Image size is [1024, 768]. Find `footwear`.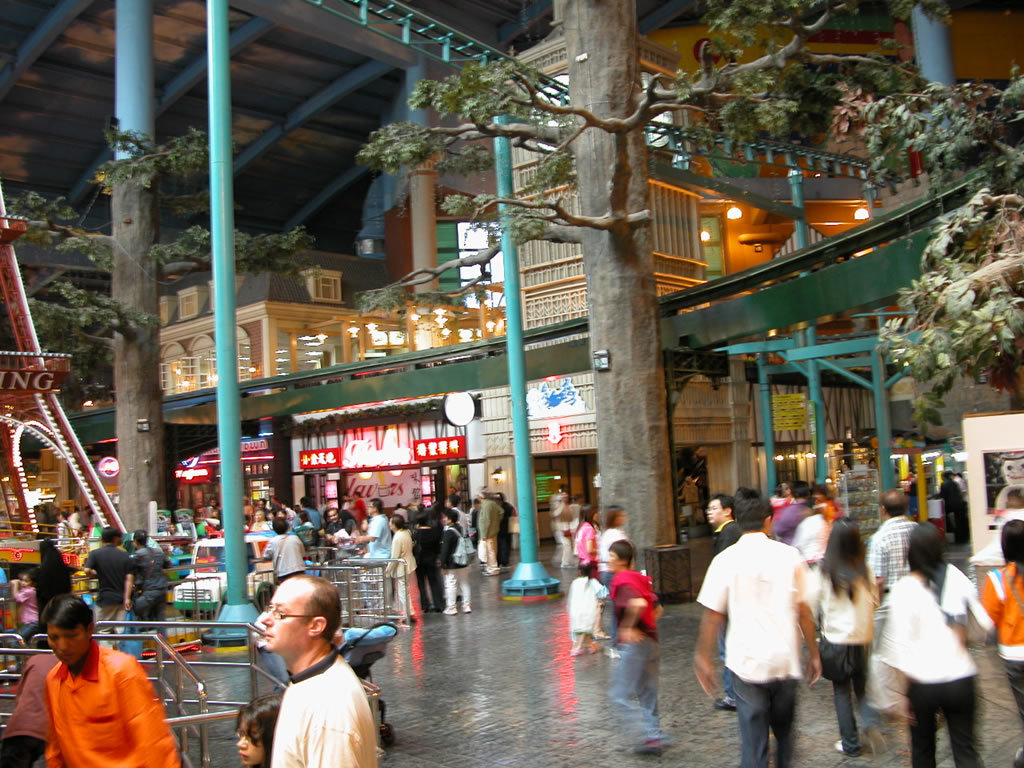
<bbox>713, 692, 736, 714</bbox>.
